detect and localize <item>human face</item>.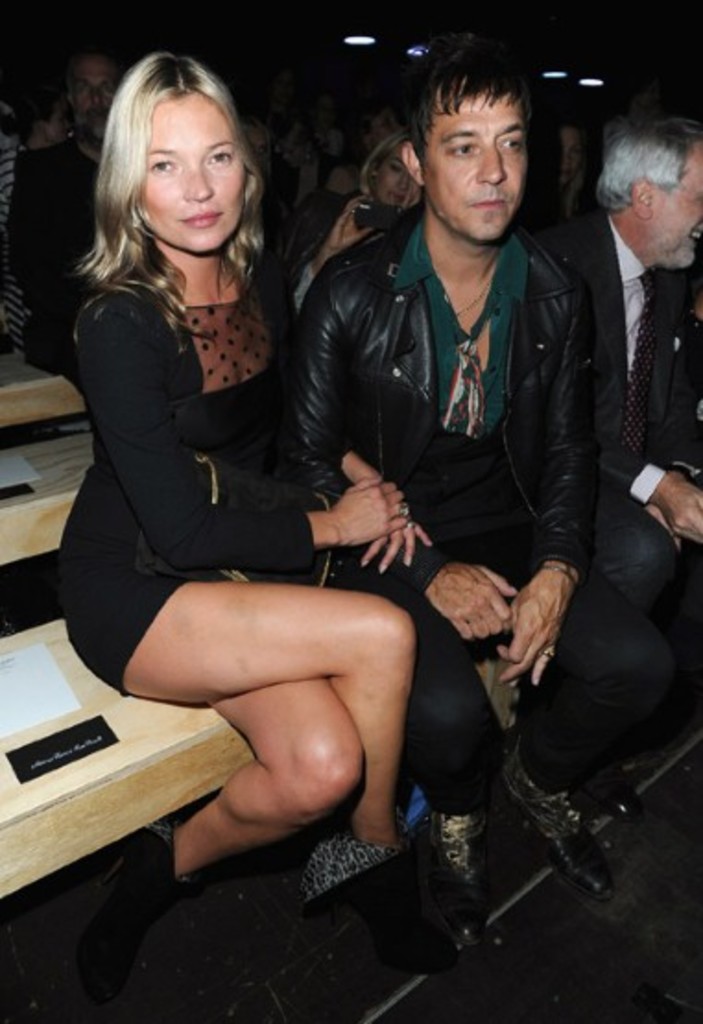
Localized at rect(552, 125, 583, 186).
